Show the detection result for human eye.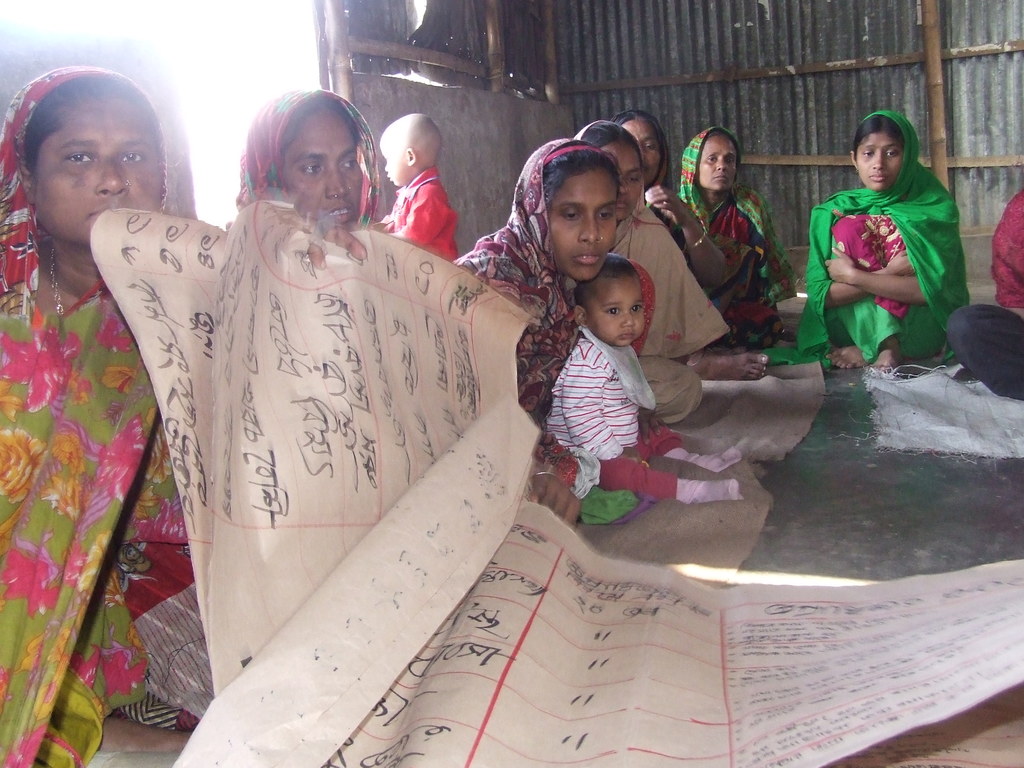
rect(62, 149, 99, 172).
